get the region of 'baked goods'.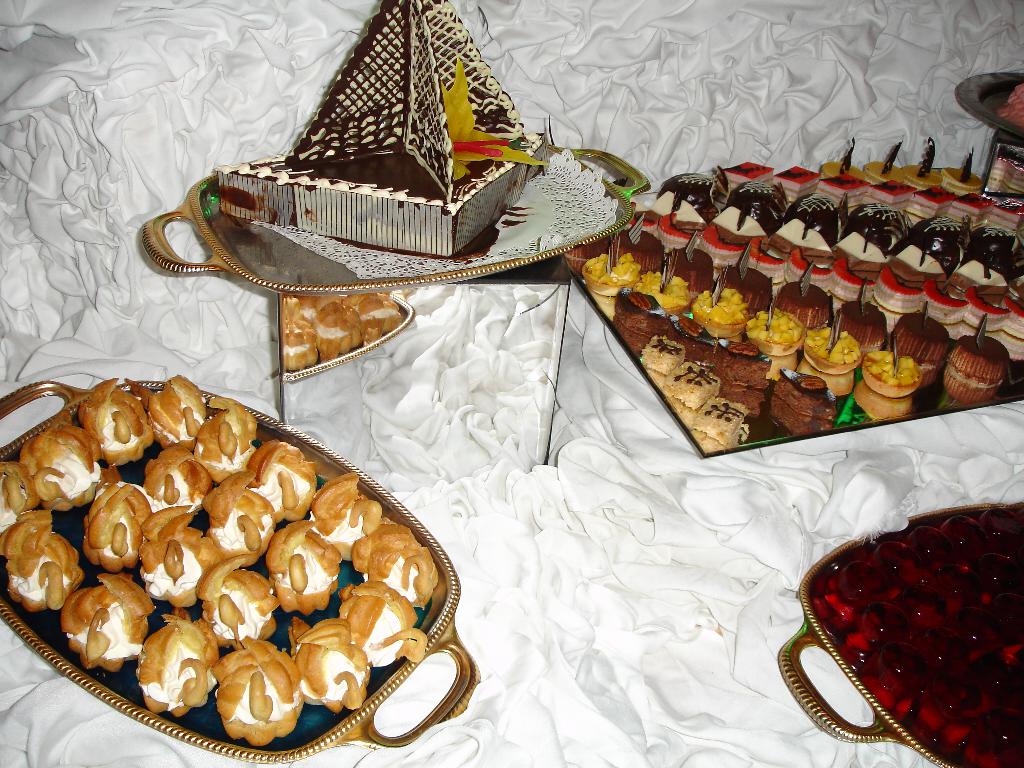
{"x1": 197, "y1": 557, "x2": 280, "y2": 646}.
